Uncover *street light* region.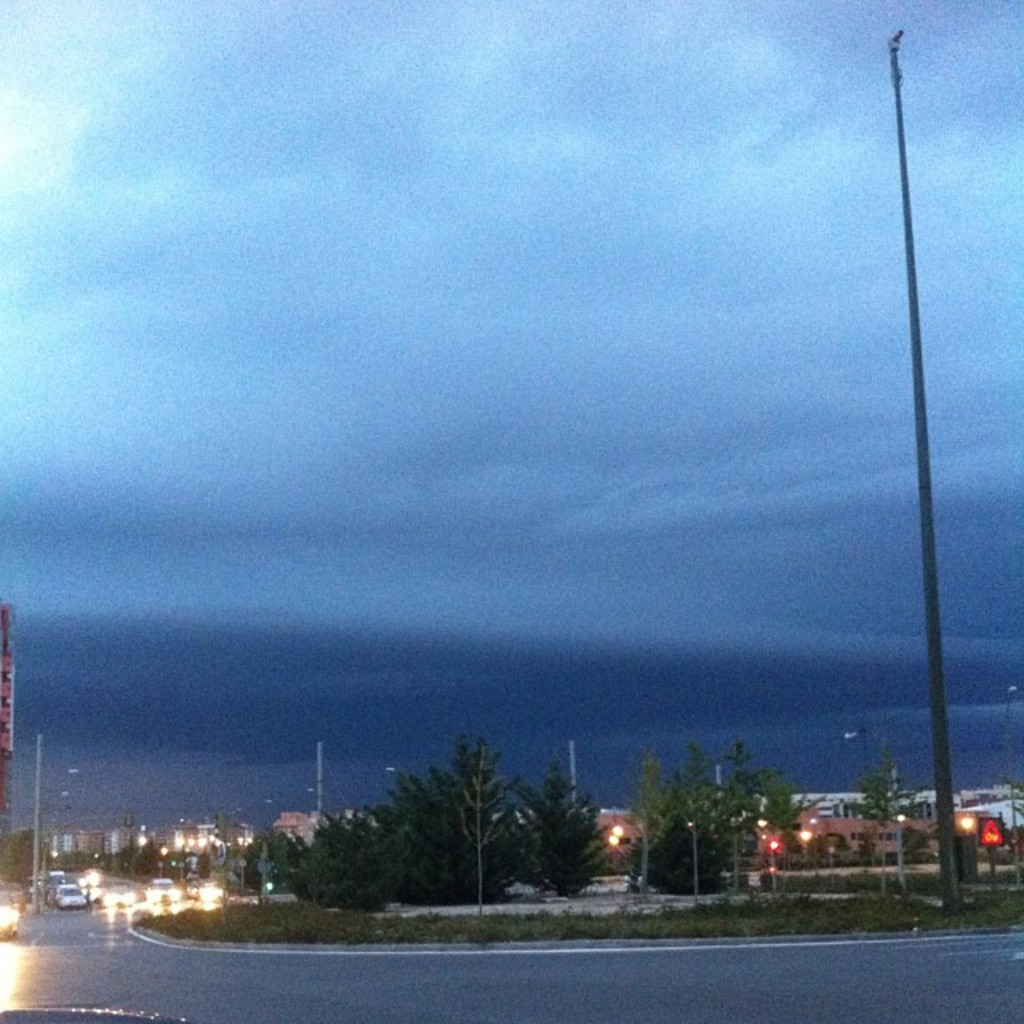
Uncovered: <bbox>704, 59, 1016, 846</bbox>.
